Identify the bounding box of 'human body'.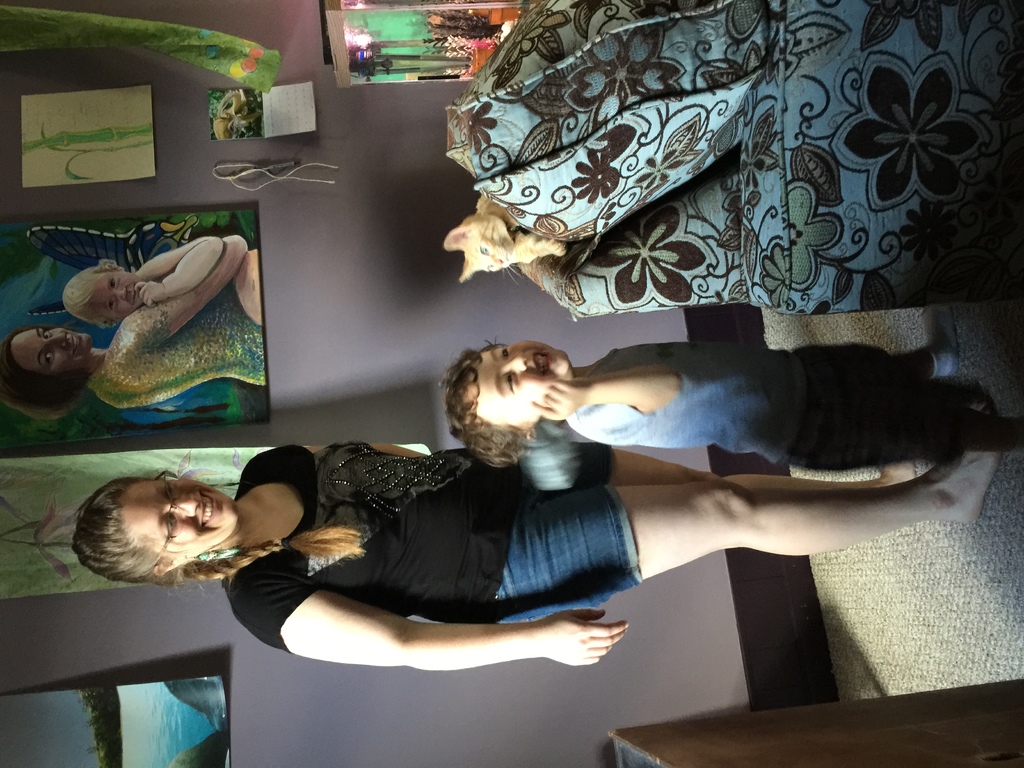
bbox(529, 341, 1023, 472).
